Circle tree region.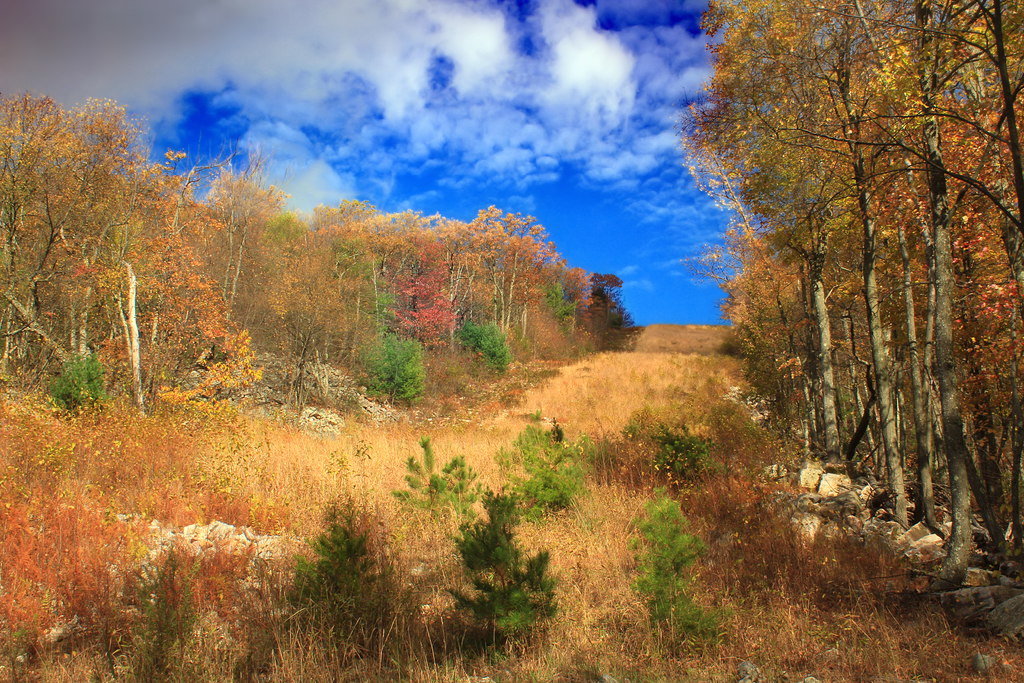
Region: x1=257 y1=198 x2=372 y2=418.
